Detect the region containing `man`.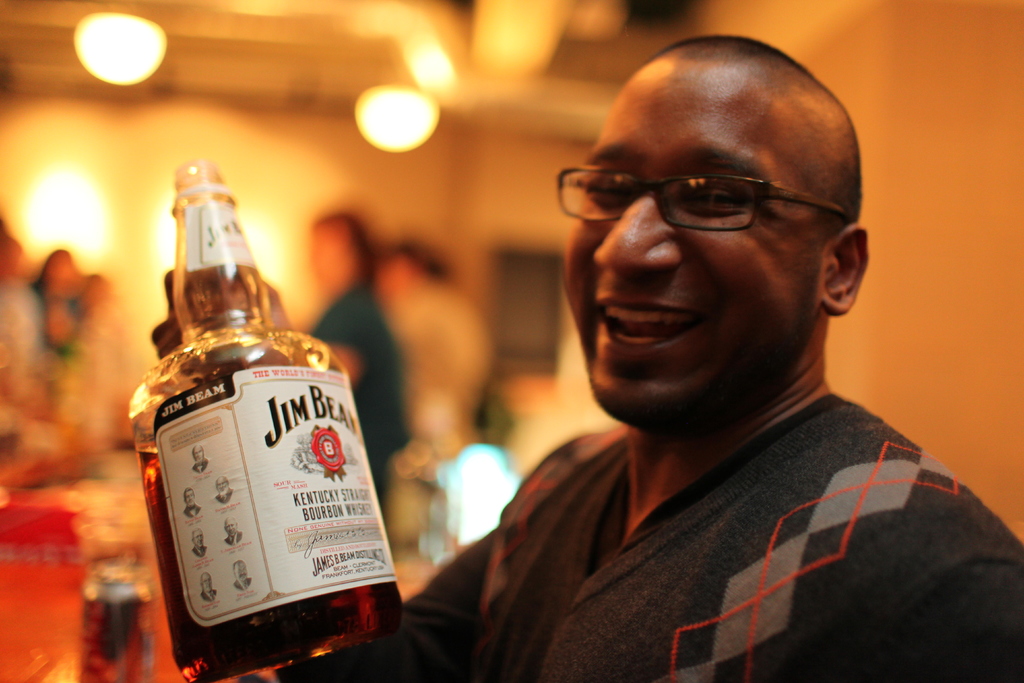
231,561,255,592.
